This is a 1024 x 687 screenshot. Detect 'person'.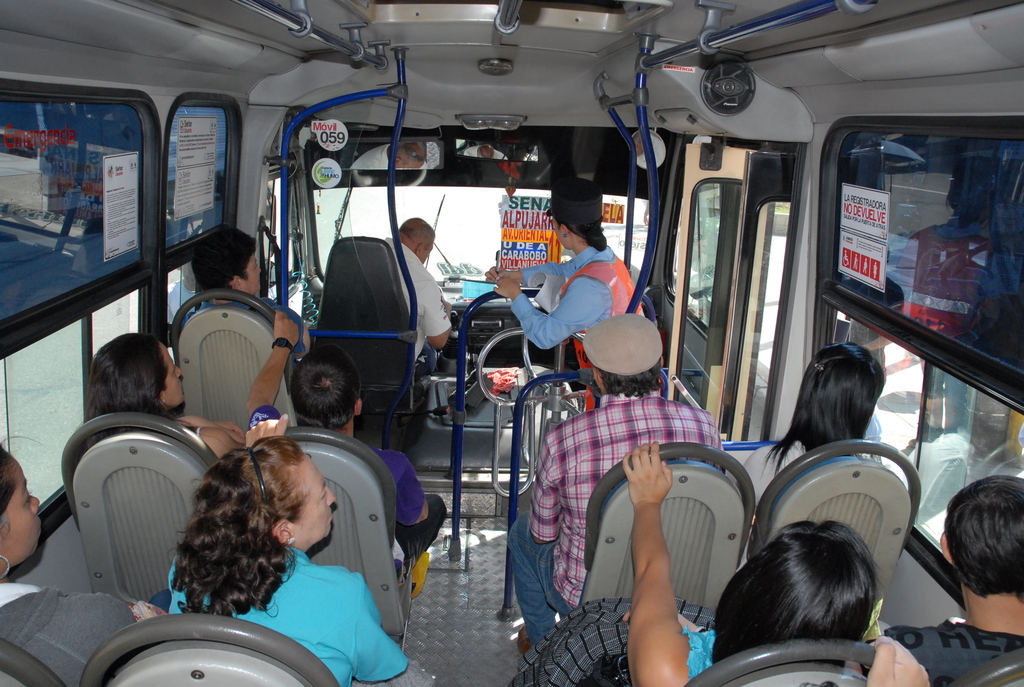
{"x1": 508, "y1": 316, "x2": 726, "y2": 657}.
